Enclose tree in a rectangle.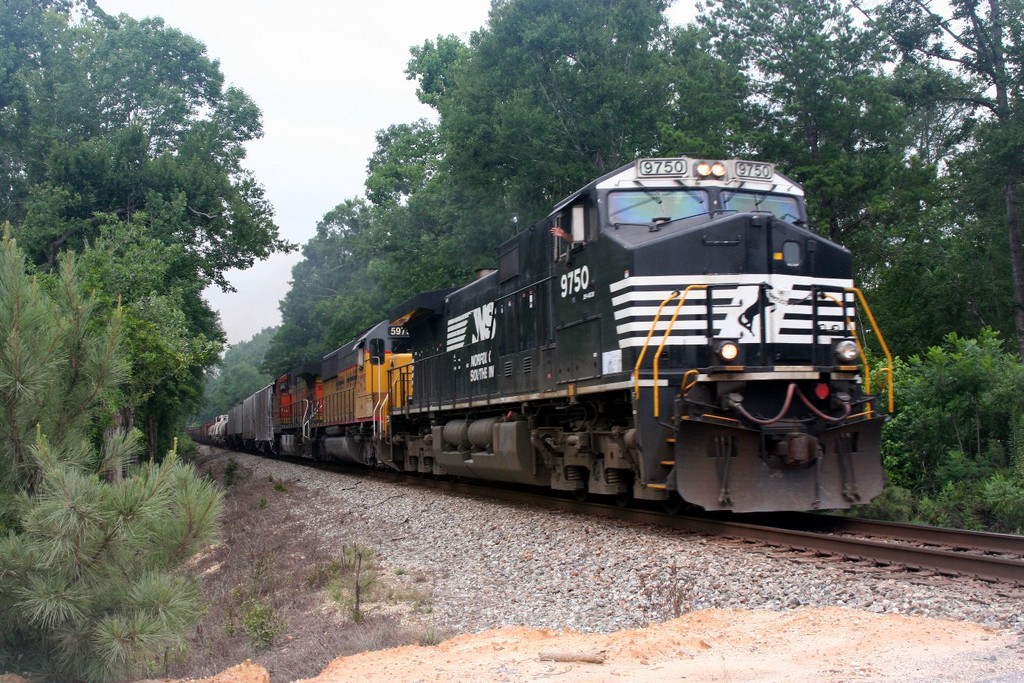
pyautogui.locateOnScreen(0, 0, 287, 463).
